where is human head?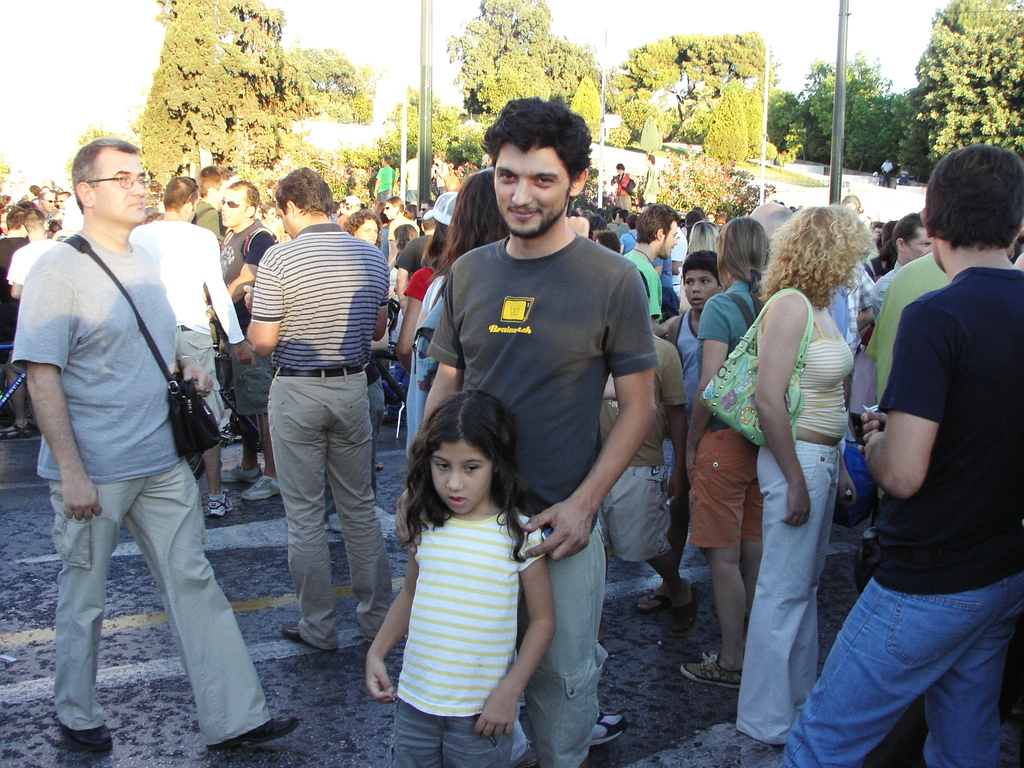
pyautogui.locateOnScreen(705, 211, 715, 223).
